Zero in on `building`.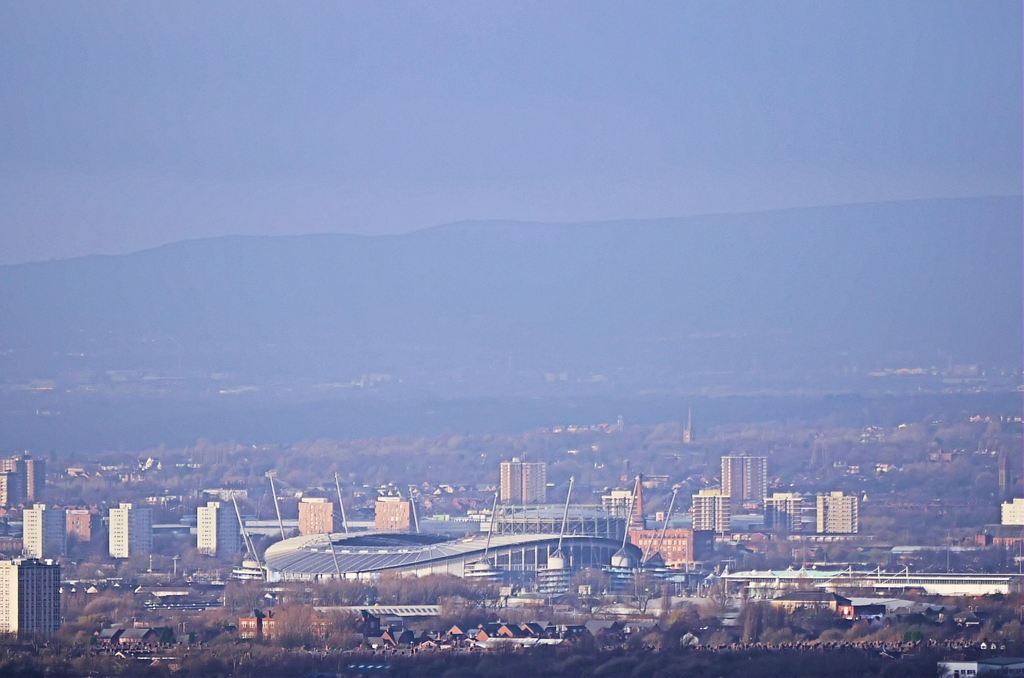
Zeroed in: region(109, 504, 154, 559).
